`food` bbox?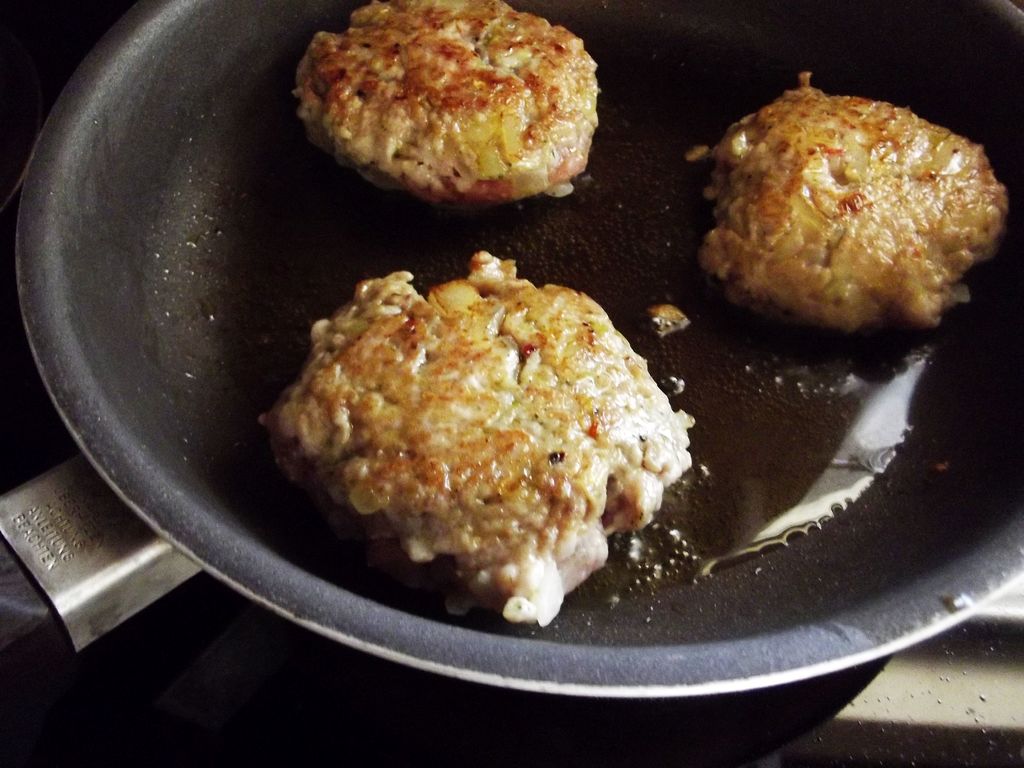
(left=289, top=0, right=600, bottom=198)
